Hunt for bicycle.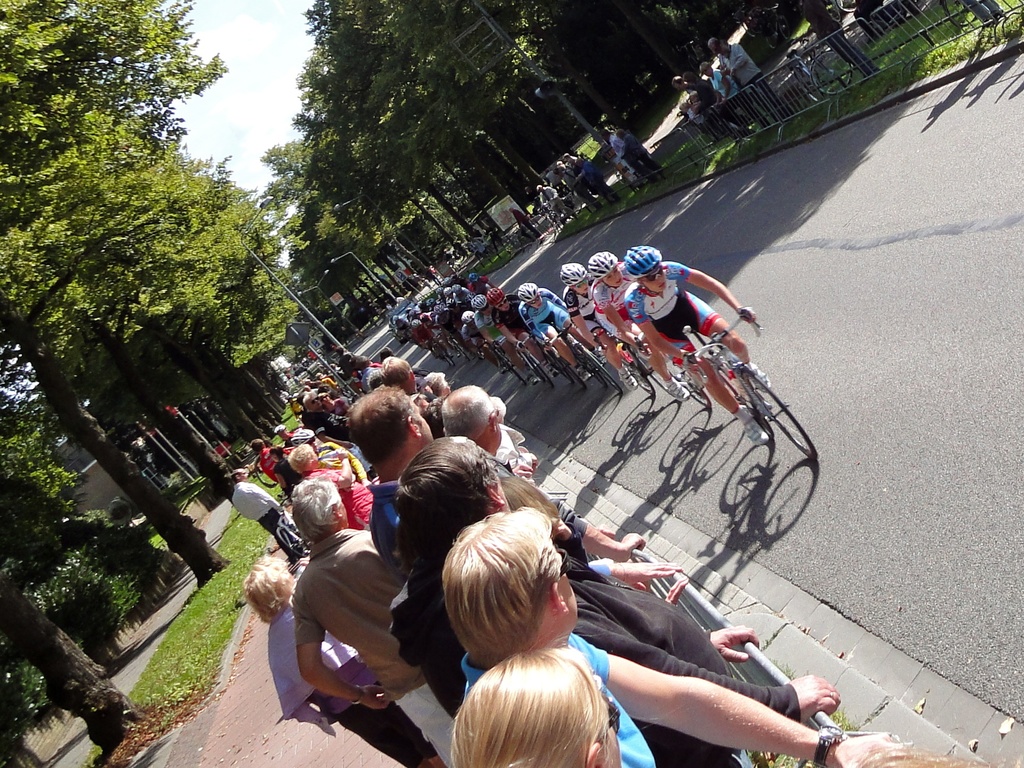
Hunted down at bbox(796, 29, 854, 98).
